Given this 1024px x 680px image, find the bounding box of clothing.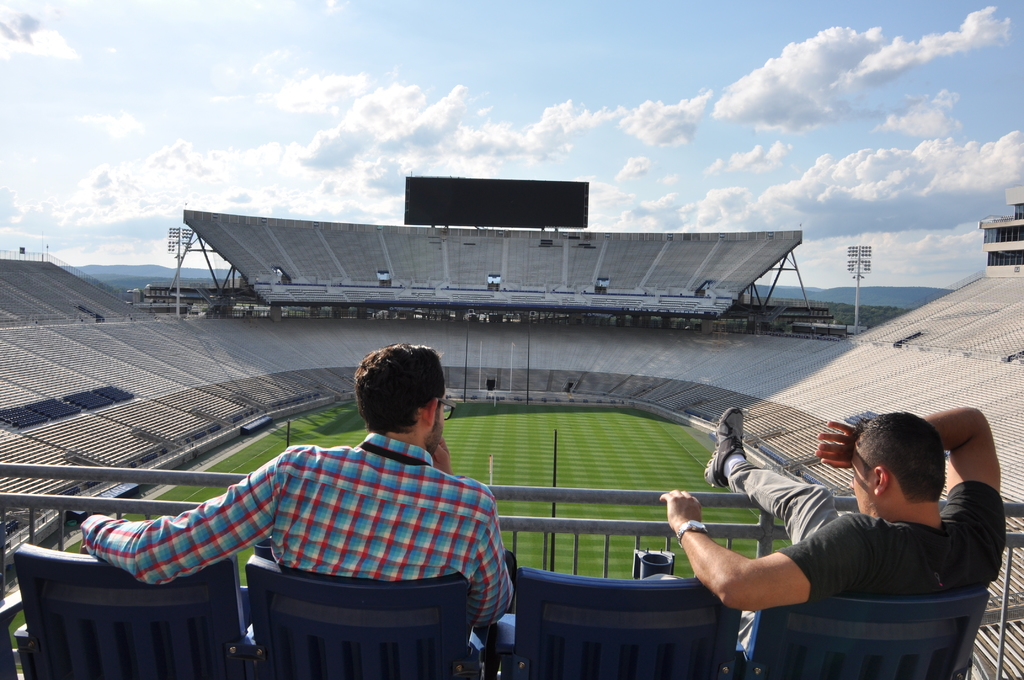
left=728, top=464, right=1007, bottom=667.
